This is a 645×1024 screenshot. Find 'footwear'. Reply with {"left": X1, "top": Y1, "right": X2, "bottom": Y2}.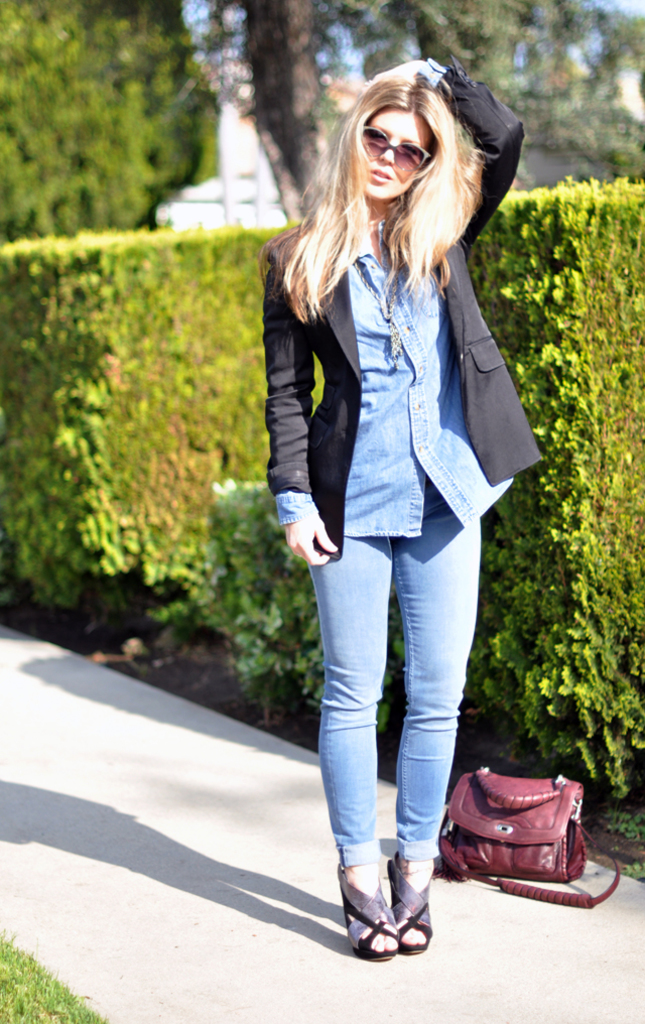
{"left": 337, "top": 860, "right": 402, "bottom": 959}.
